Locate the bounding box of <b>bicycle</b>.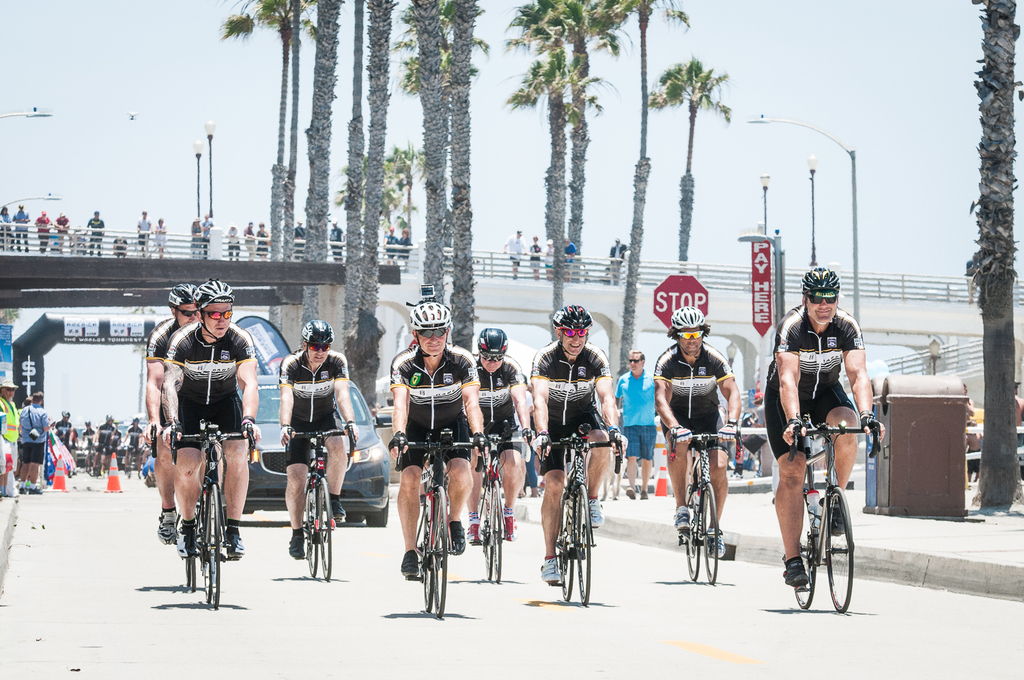
Bounding box: 397,431,487,619.
